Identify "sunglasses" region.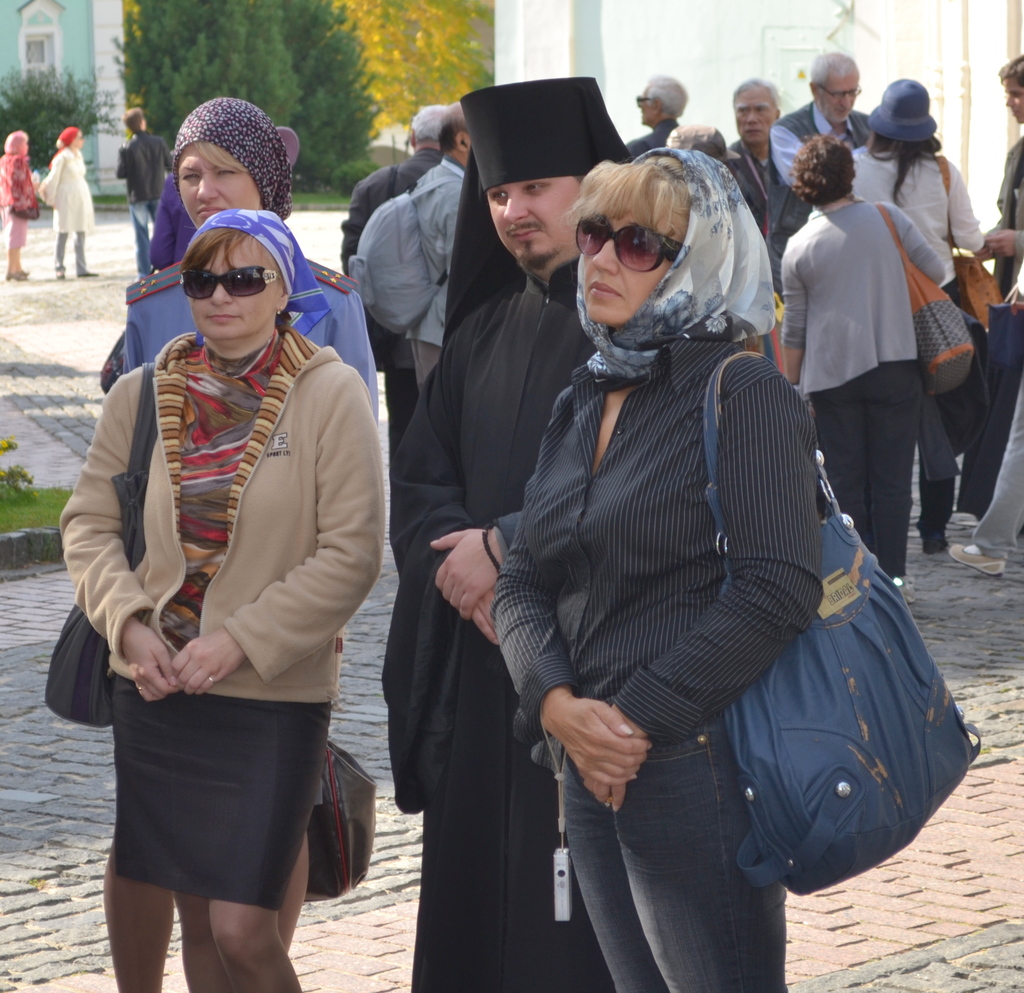
Region: [572,214,683,271].
